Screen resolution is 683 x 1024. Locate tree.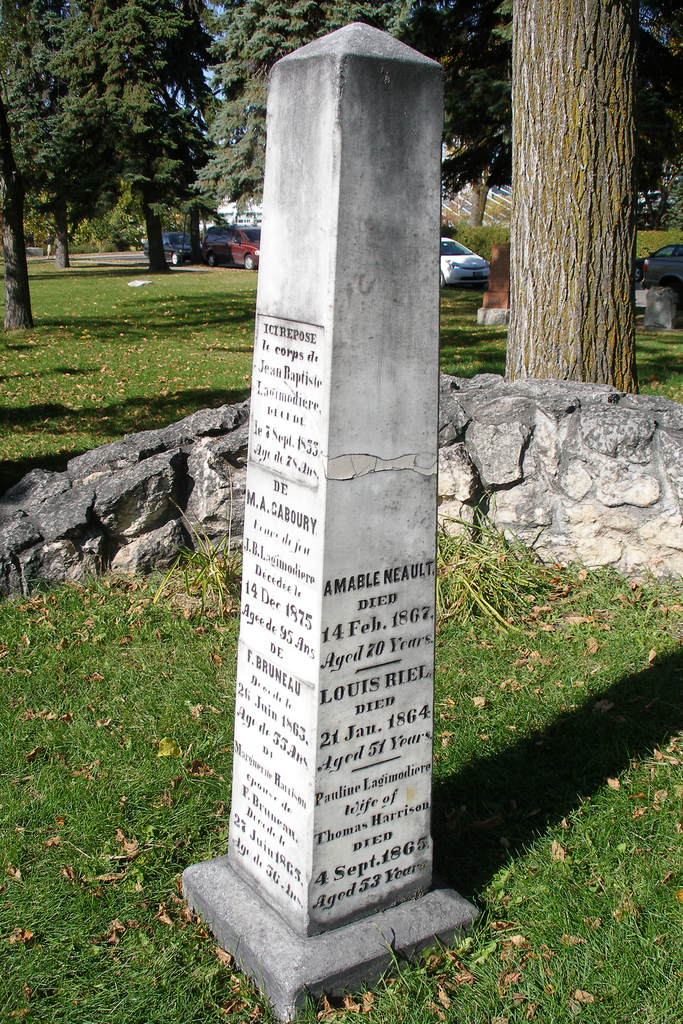
box=[19, 183, 122, 281].
